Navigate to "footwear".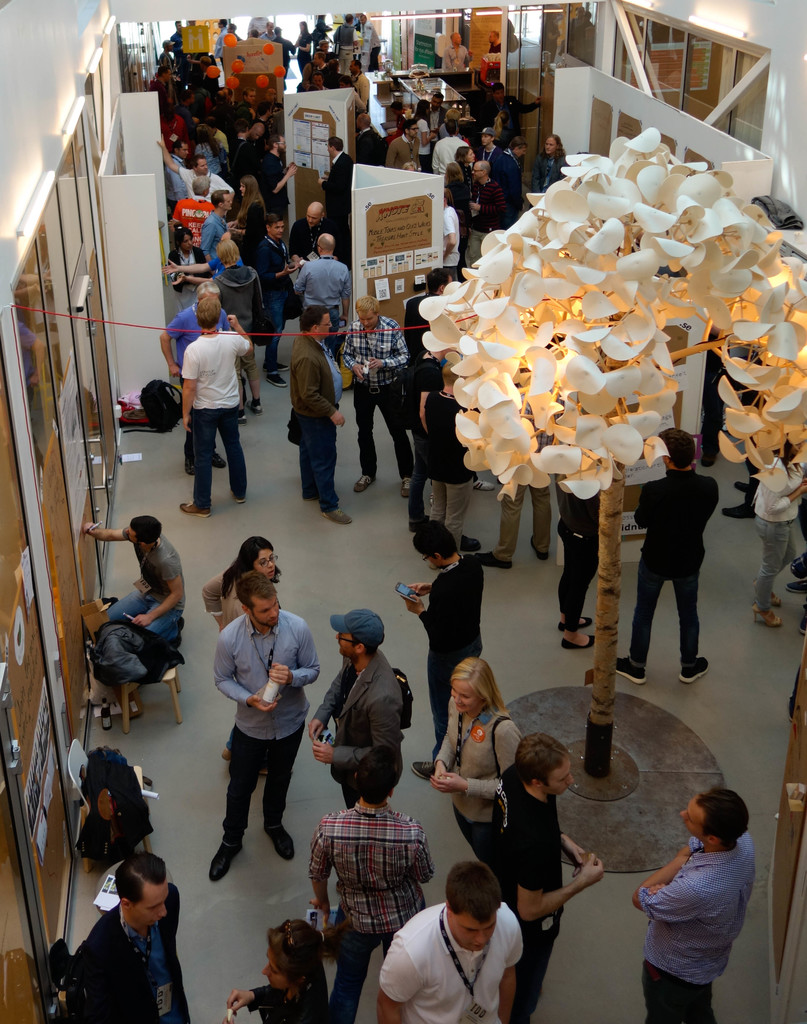
Navigation target: bbox=(353, 467, 377, 492).
